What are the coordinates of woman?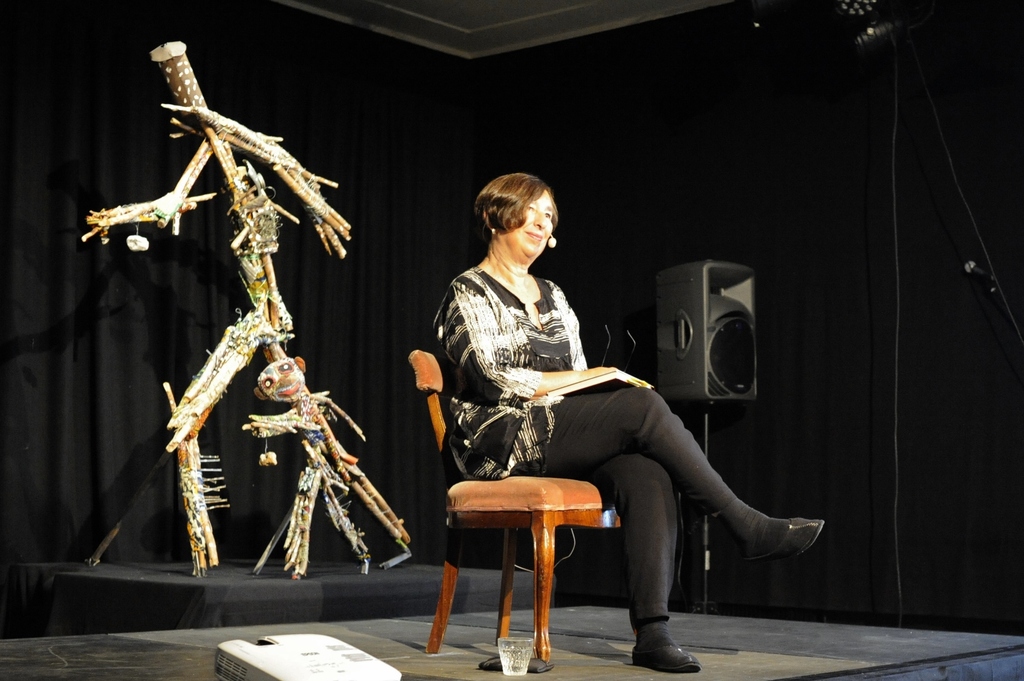
[left=433, top=168, right=824, bottom=673].
